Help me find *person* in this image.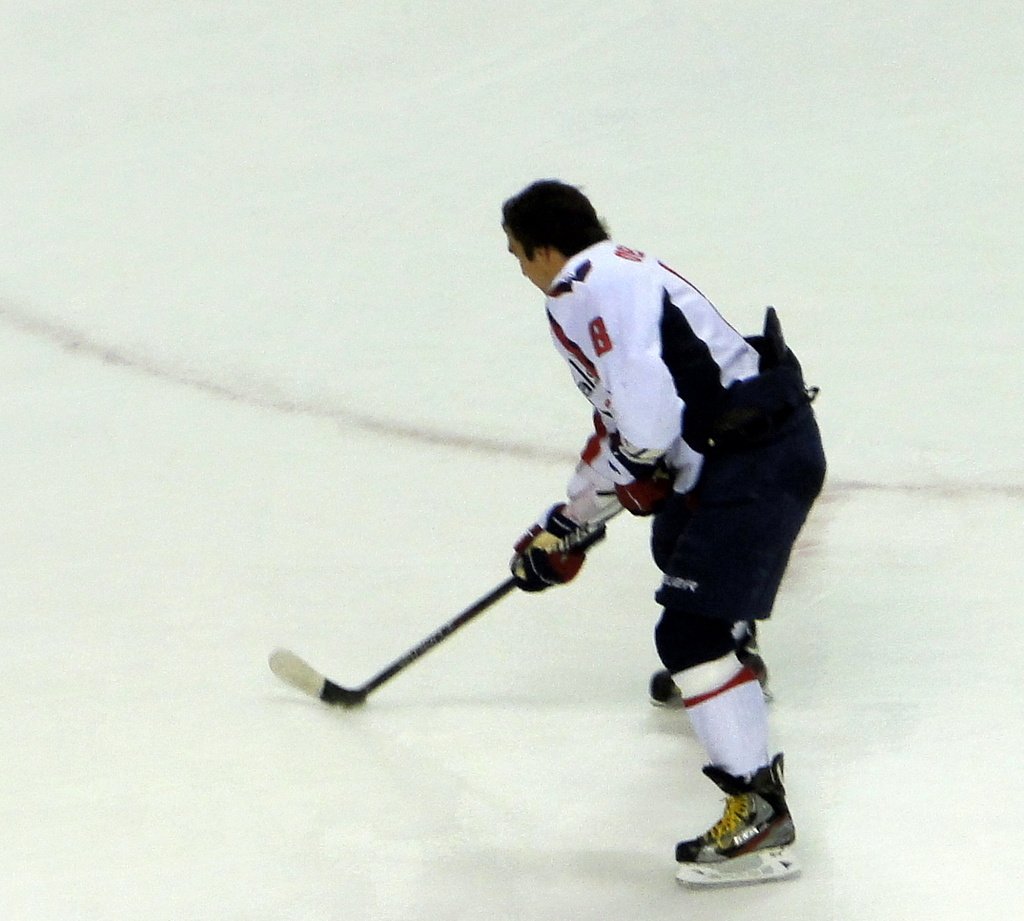
Found it: 497/166/834/893.
